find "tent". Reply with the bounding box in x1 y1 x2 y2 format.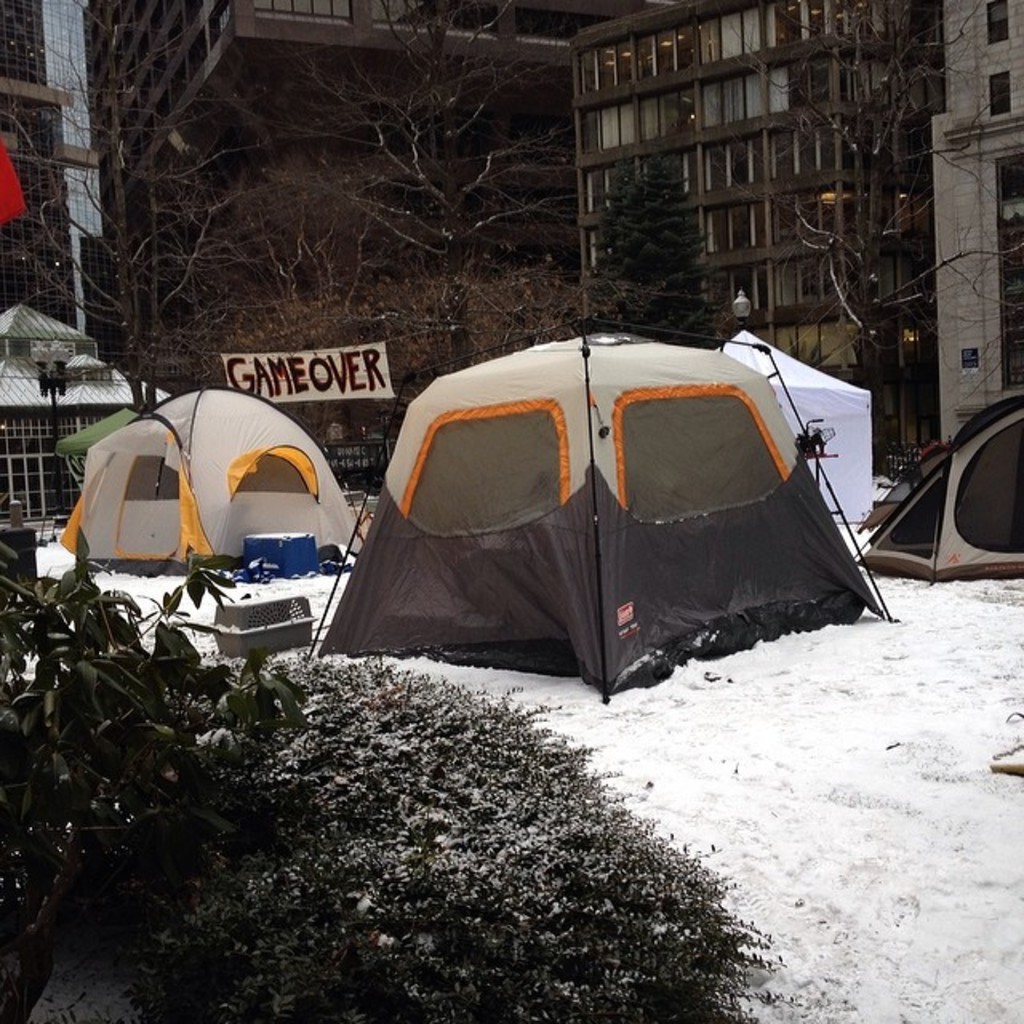
56 382 382 570.
